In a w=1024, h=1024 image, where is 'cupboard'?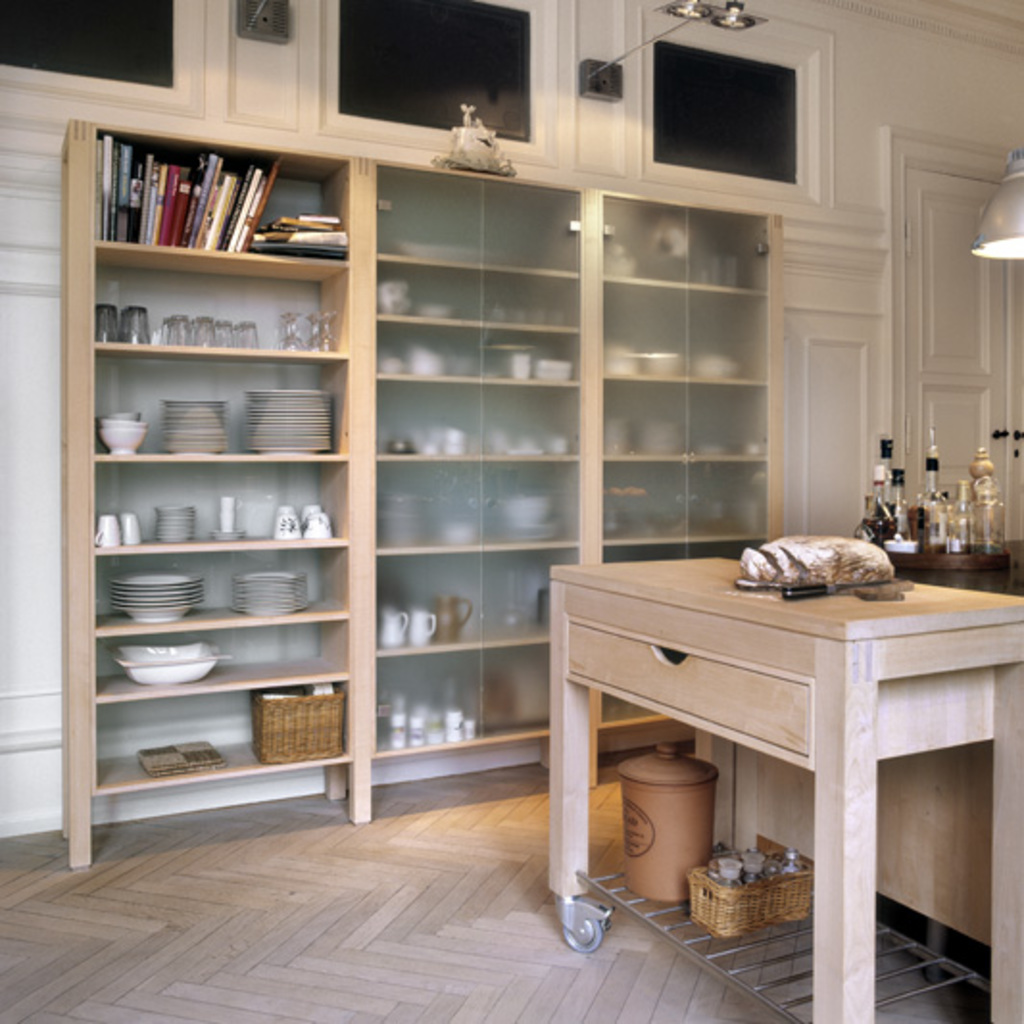
bbox(58, 156, 778, 866).
